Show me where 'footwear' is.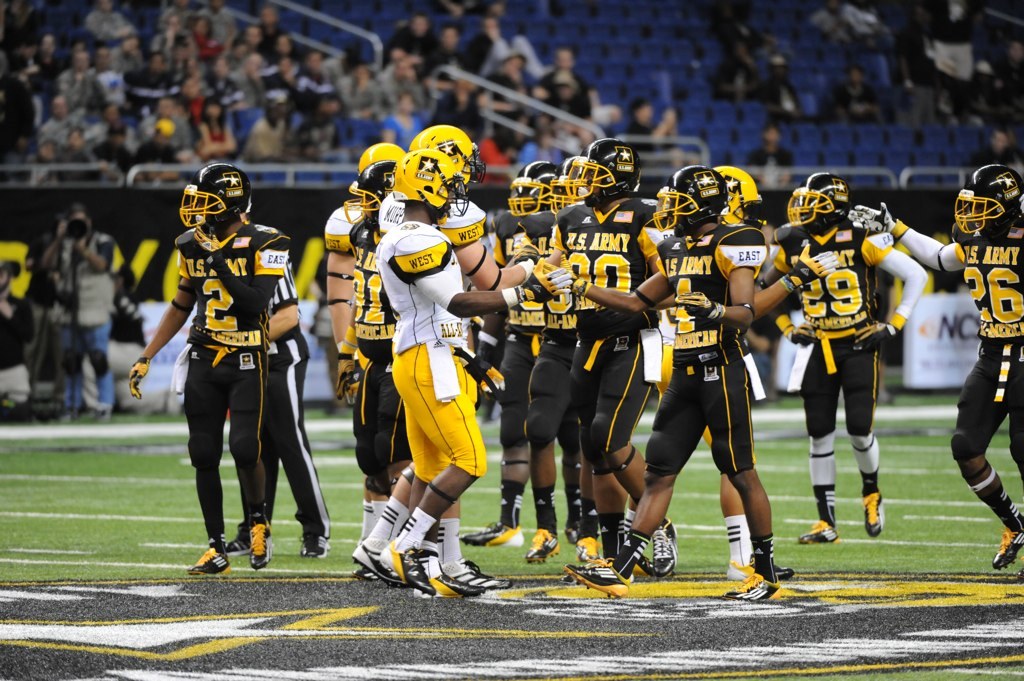
'footwear' is at 459,520,527,551.
